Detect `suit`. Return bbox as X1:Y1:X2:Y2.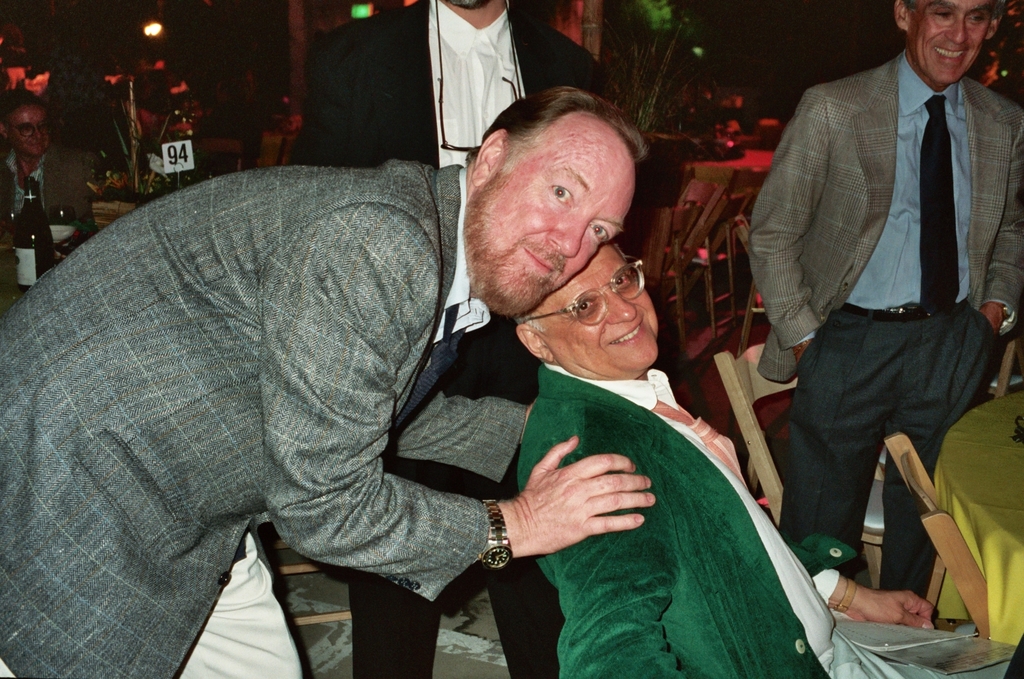
758:0:1022:609.
